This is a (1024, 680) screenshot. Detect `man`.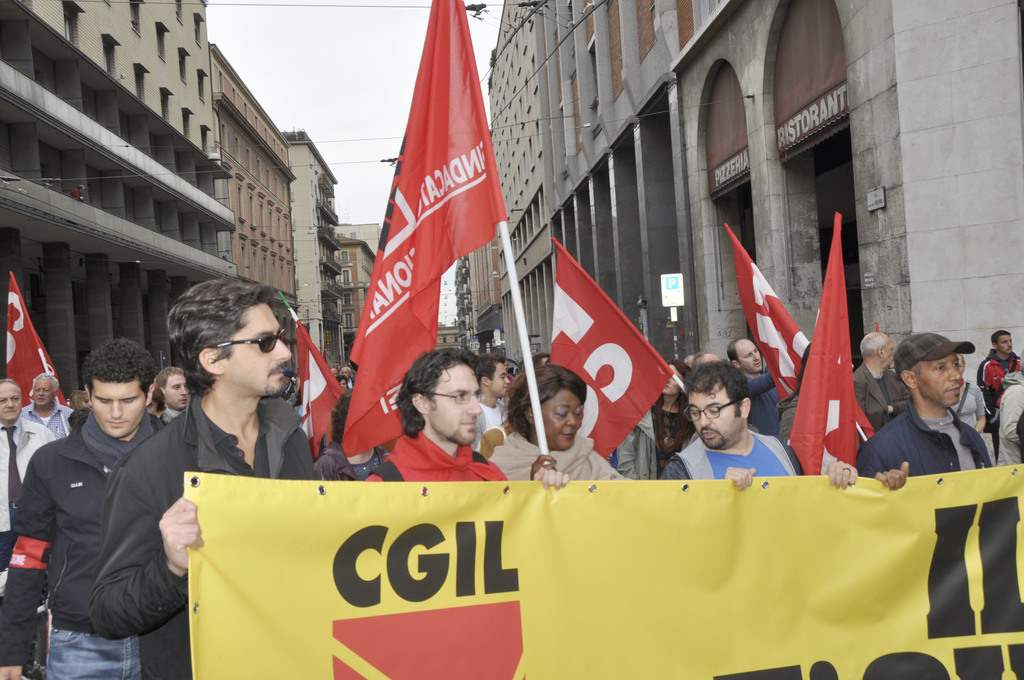
[x1=21, y1=373, x2=76, y2=439].
